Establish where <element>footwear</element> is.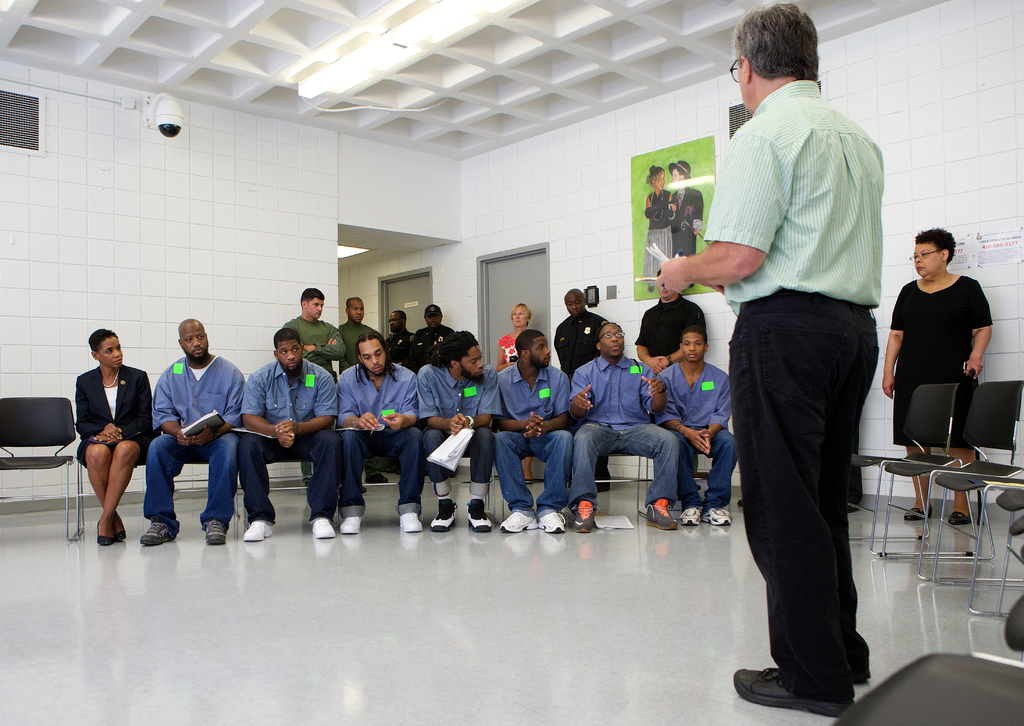
Established at 856/654/873/679.
